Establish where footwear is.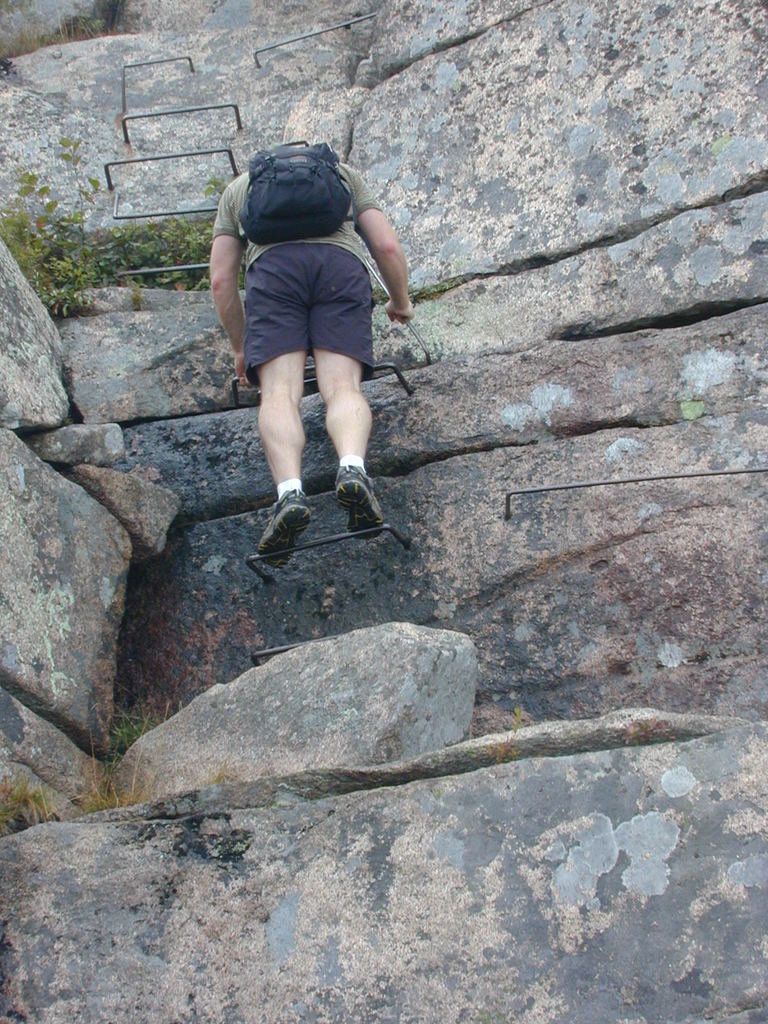
Established at 337 447 388 529.
